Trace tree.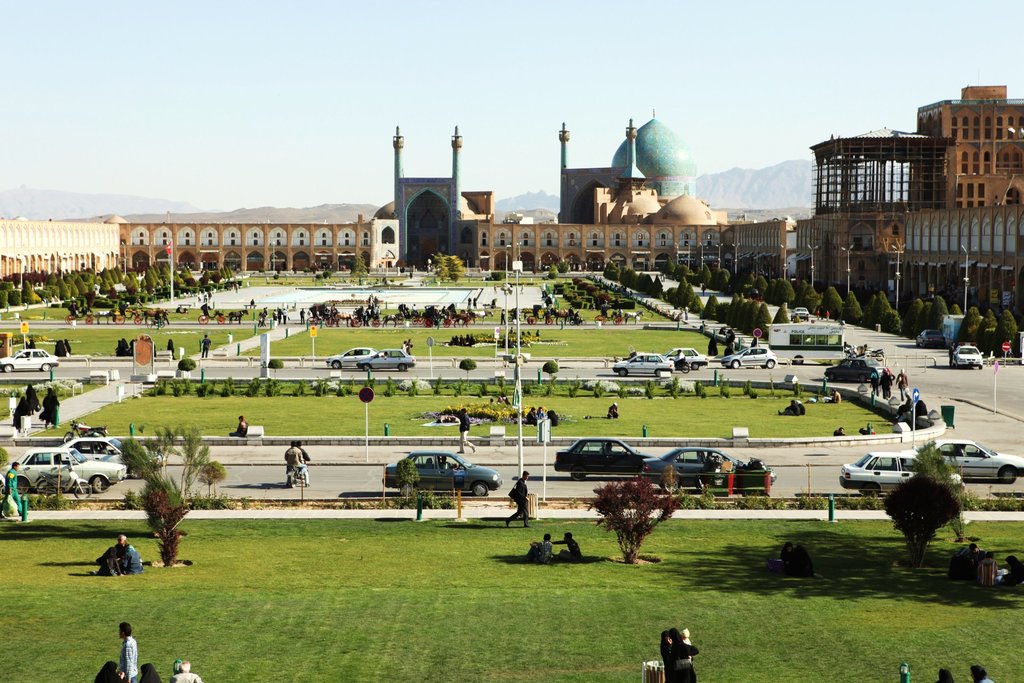
Traced to 456/358/481/394.
